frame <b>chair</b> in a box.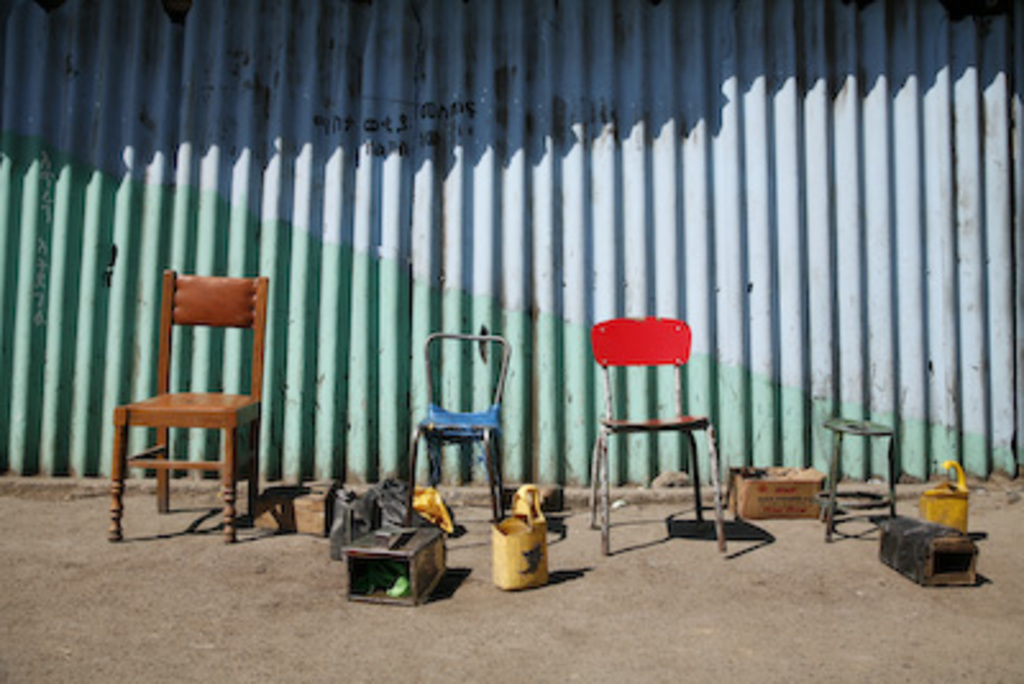
x1=402 y1=336 x2=515 y2=530.
